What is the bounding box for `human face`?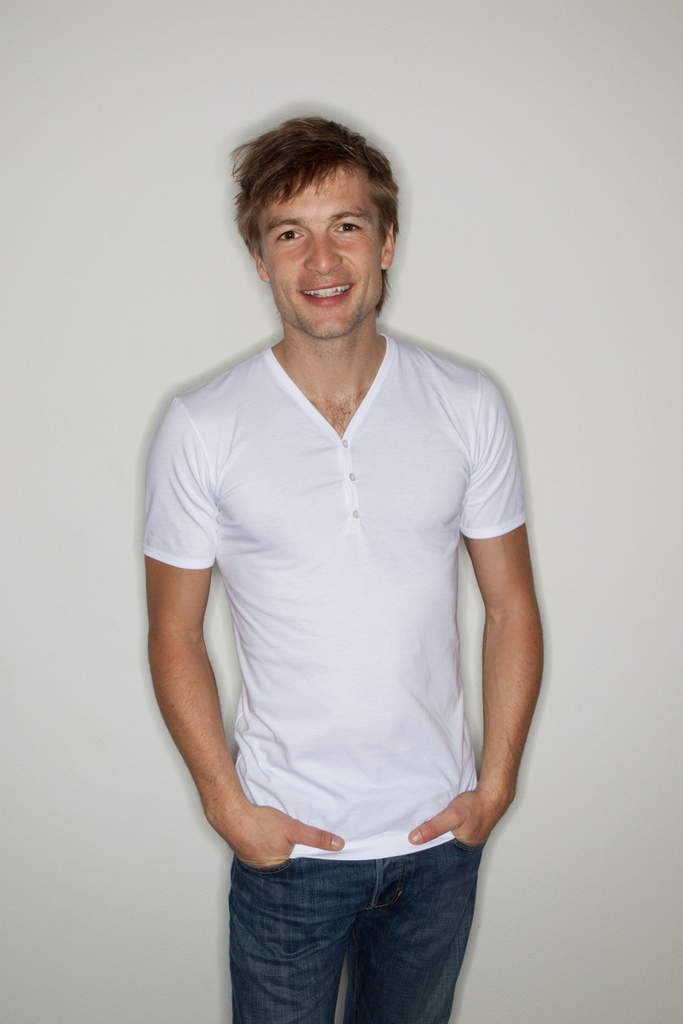
select_region(267, 173, 386, 337).
